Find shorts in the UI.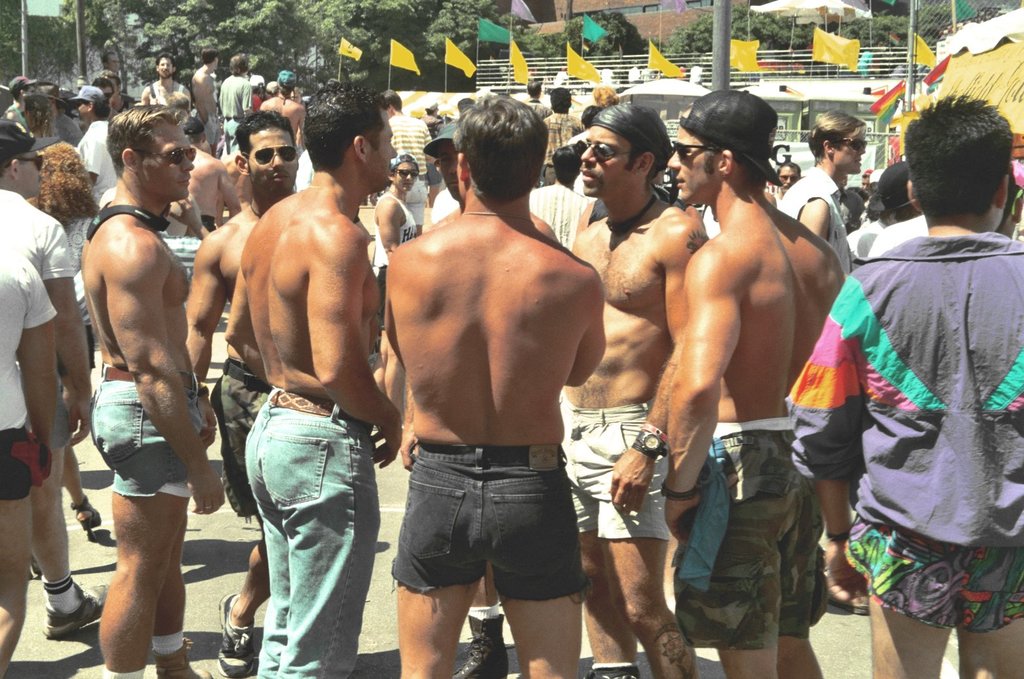
UI element at crop(89, 364, 209, 502).
